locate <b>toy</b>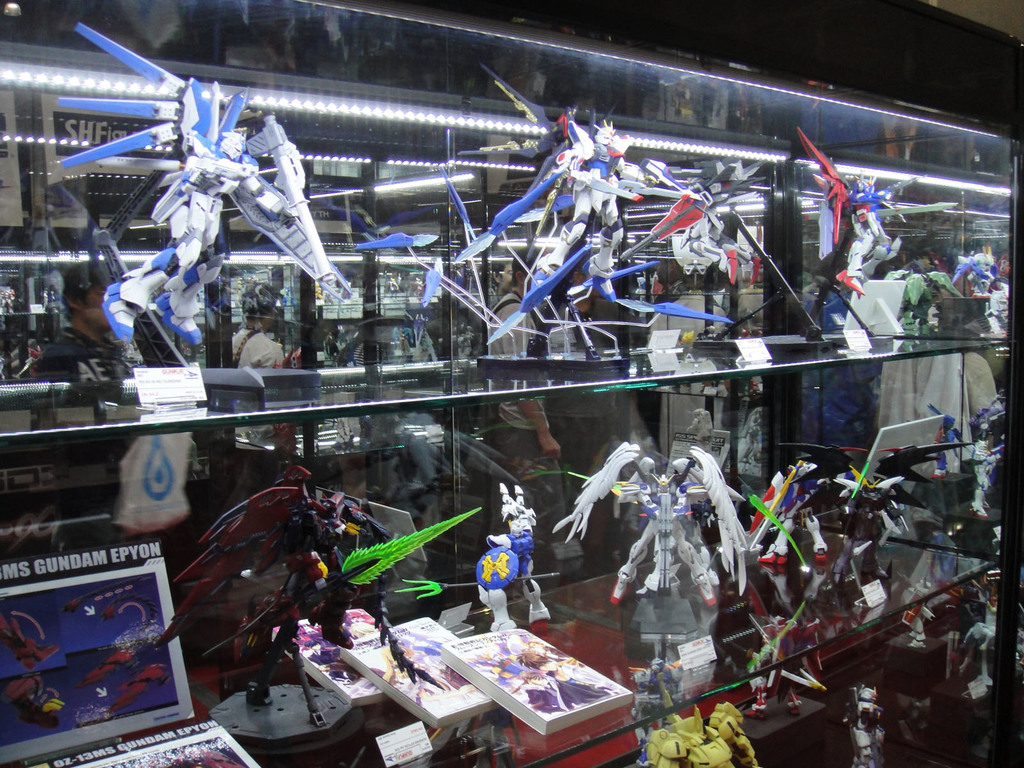
bbox=[744, 606, 829, 716]
